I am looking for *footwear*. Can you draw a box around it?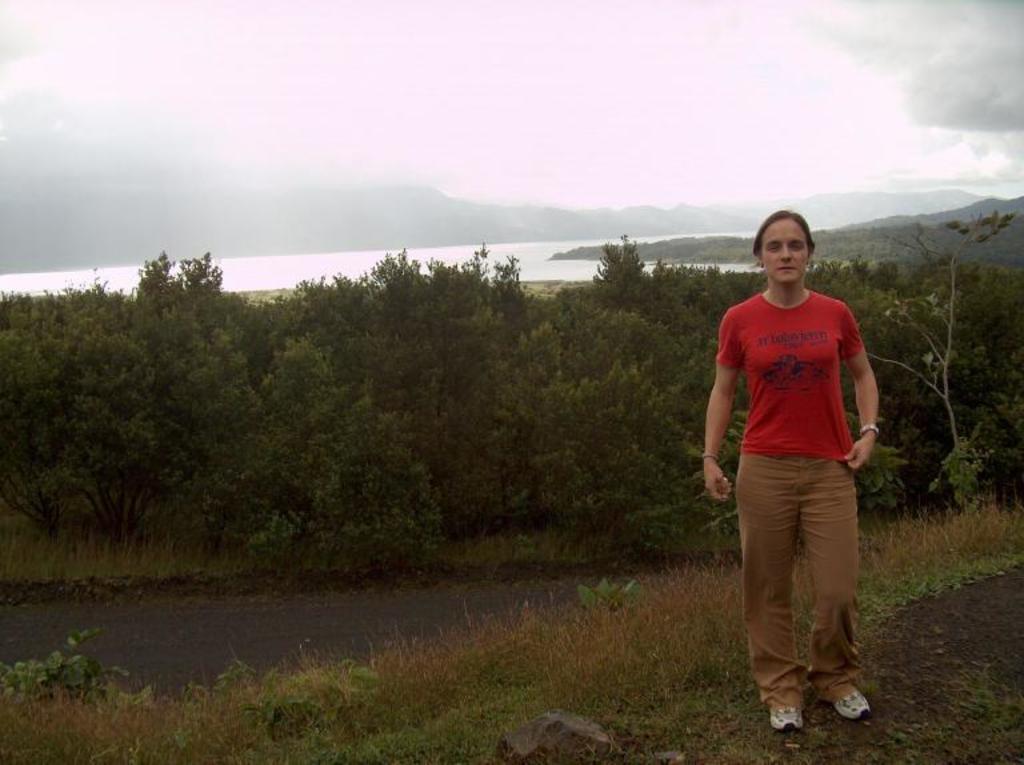
Sure, the bounding box is (772, 698, 811, 734).
